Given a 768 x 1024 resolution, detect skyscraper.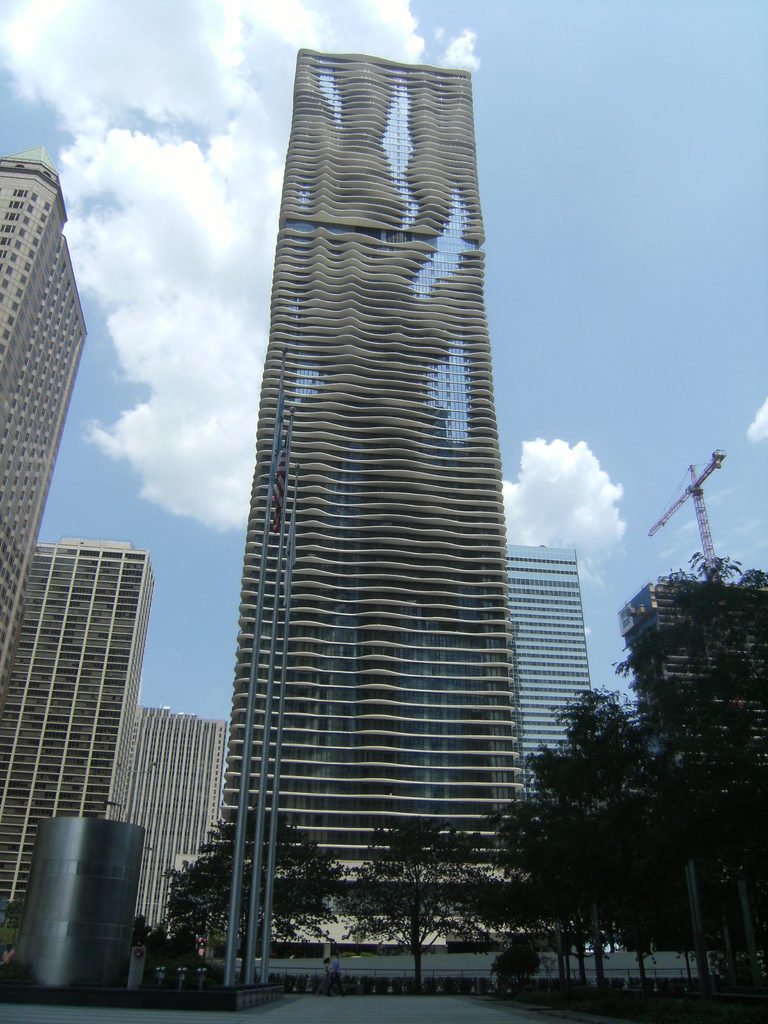
bbox(0, 150, 92, 684).
